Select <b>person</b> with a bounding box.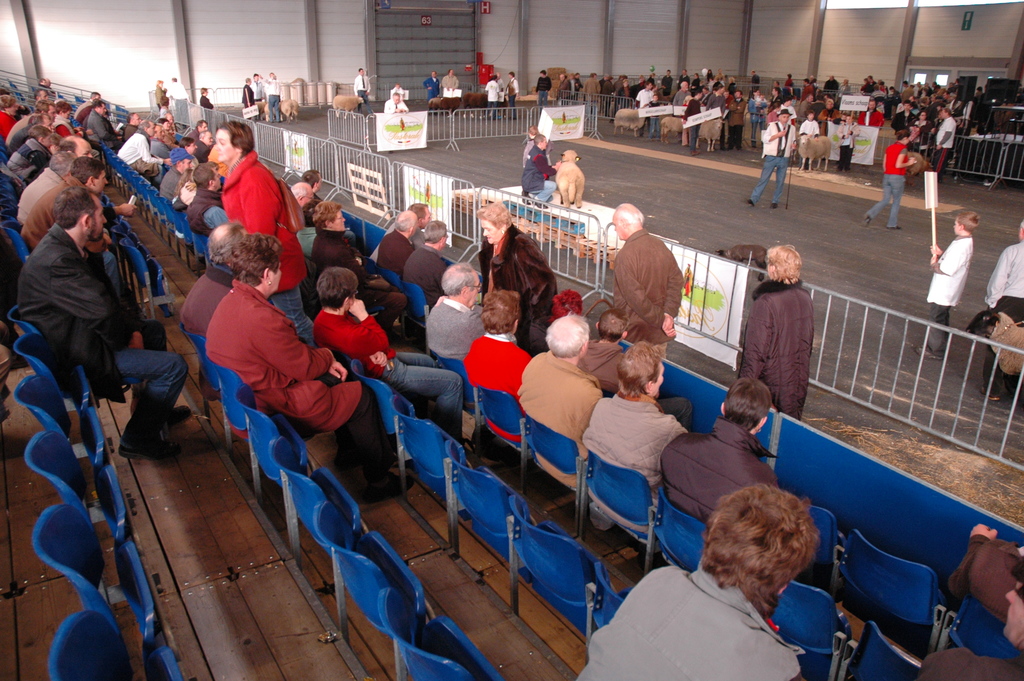
680,87,701,147.
